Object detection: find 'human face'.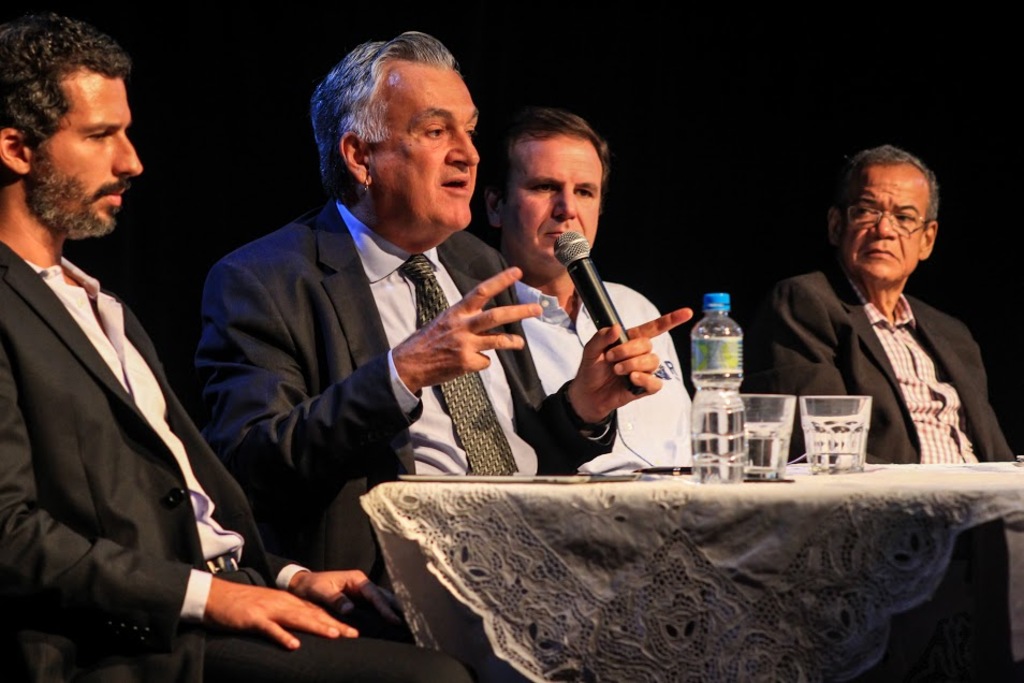
select_region(47, 68, 145, 216).
